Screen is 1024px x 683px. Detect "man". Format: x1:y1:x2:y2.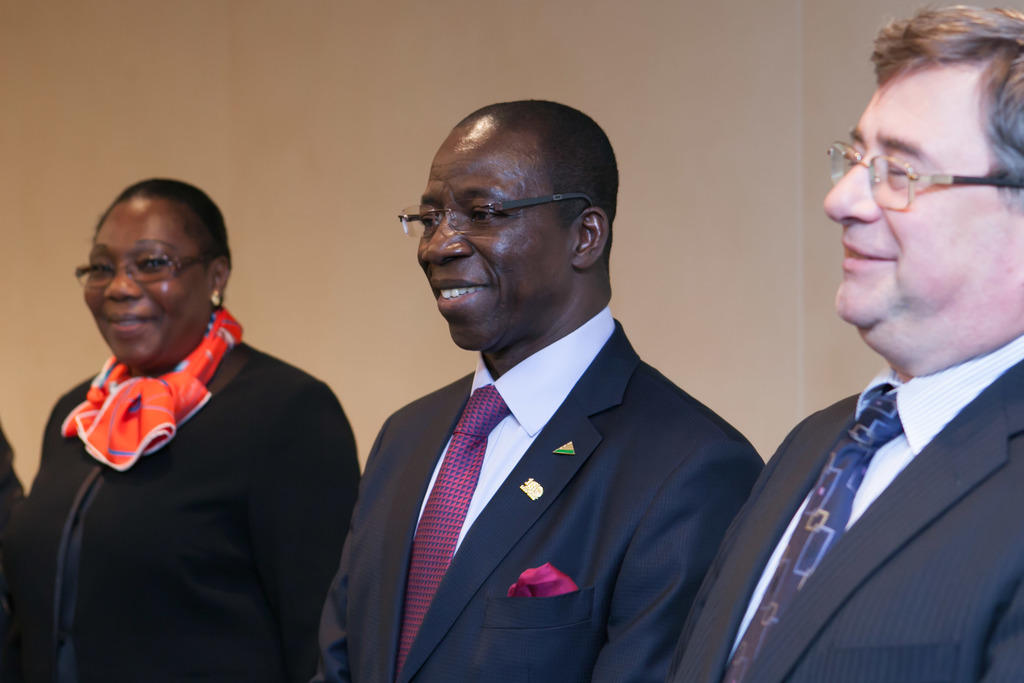
669:0:1023:682.
